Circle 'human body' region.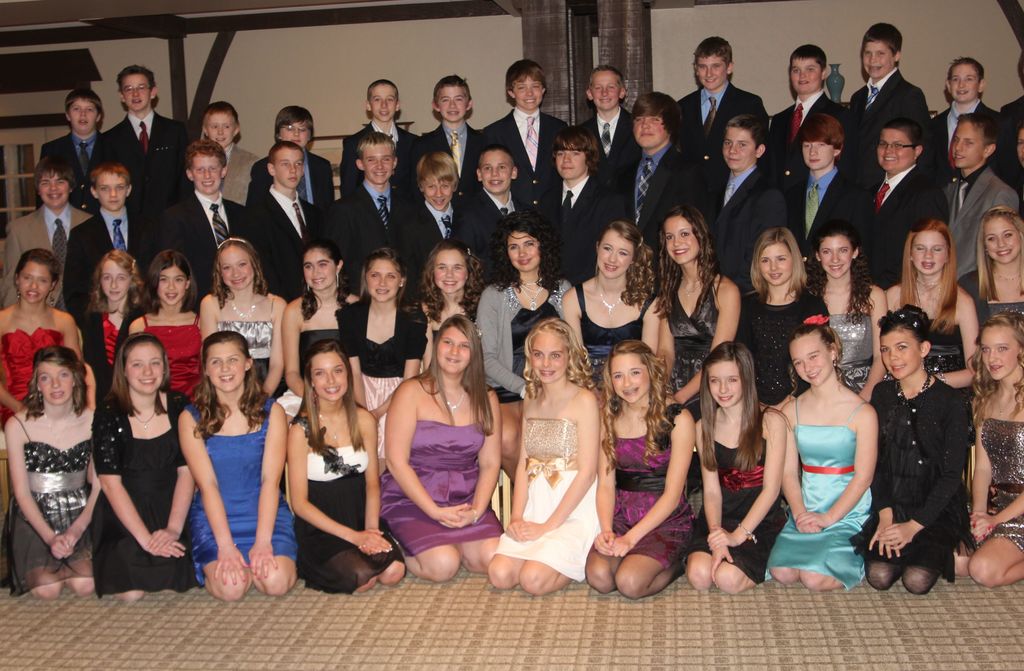
Region: BBox(956, 311, 1021, 585).
